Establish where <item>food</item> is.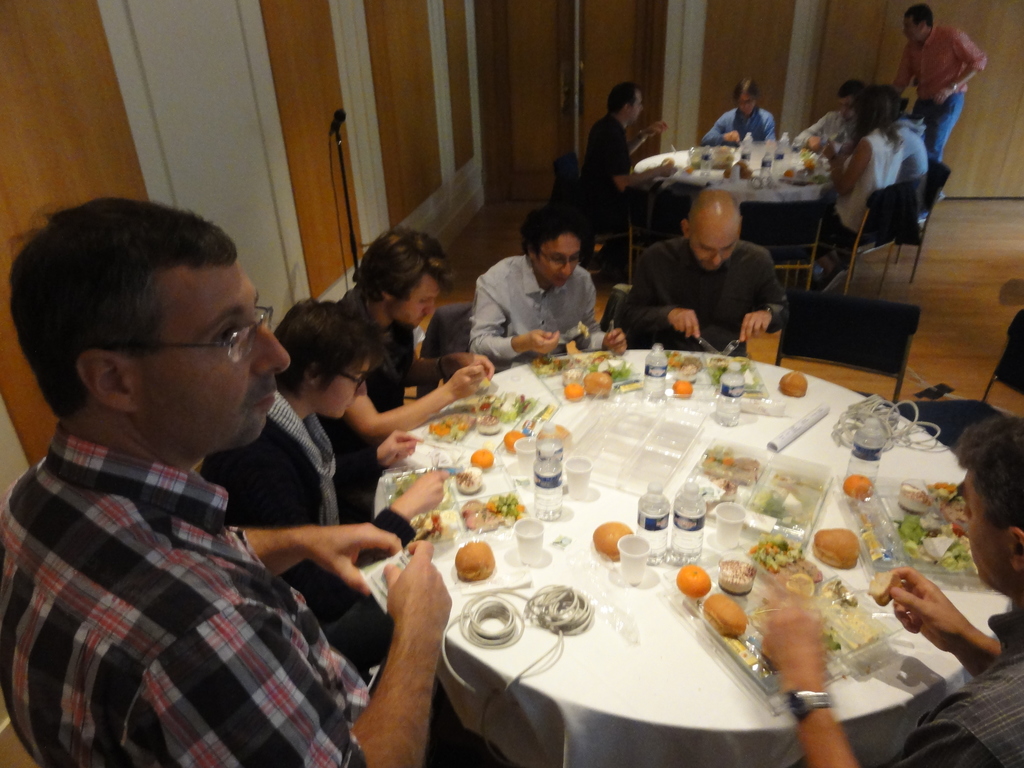
Established at box=[780, 371, 810, 397].
